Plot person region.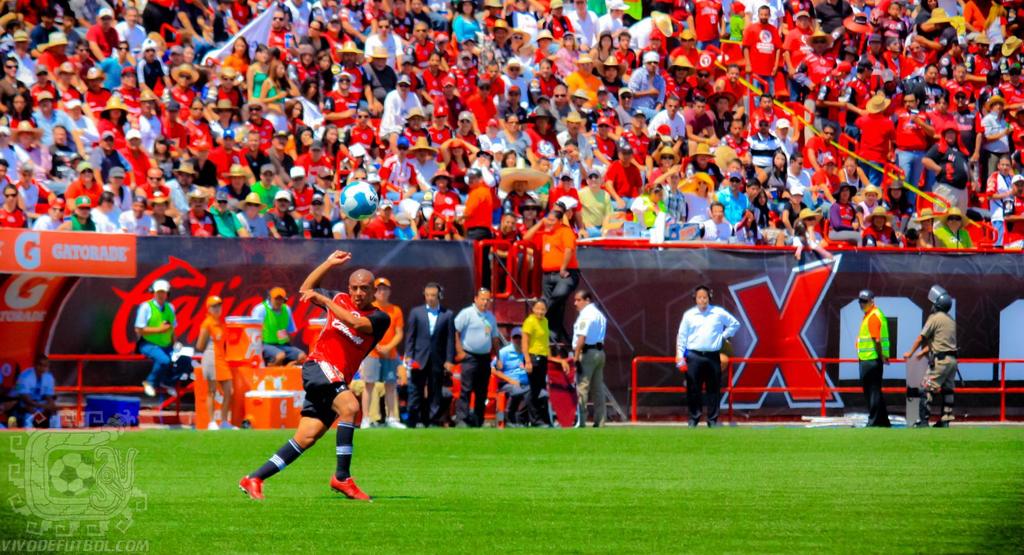
Plotted at [x1=191, y1=293, x2=234, y2=429].
